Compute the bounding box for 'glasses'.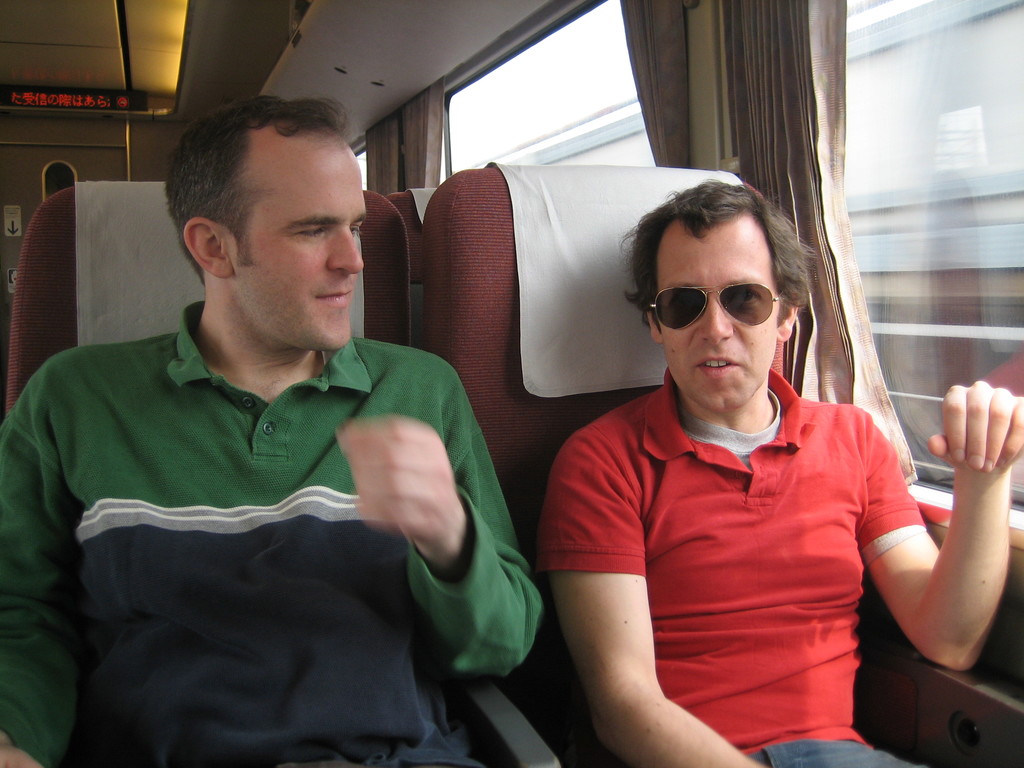
(646, 271, 796, 337).
